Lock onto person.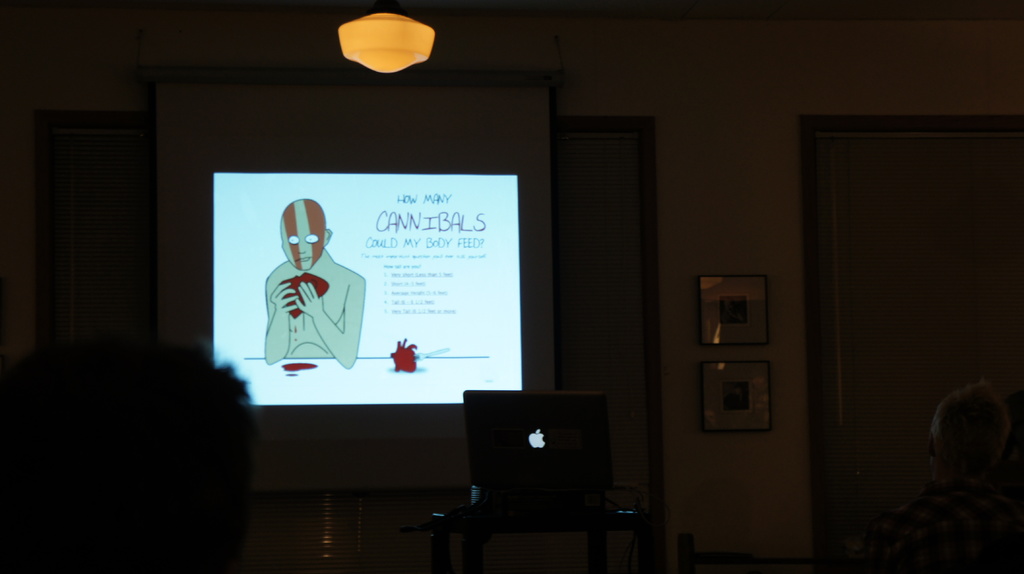
Locked: crop(260, 203, 364, 367).
